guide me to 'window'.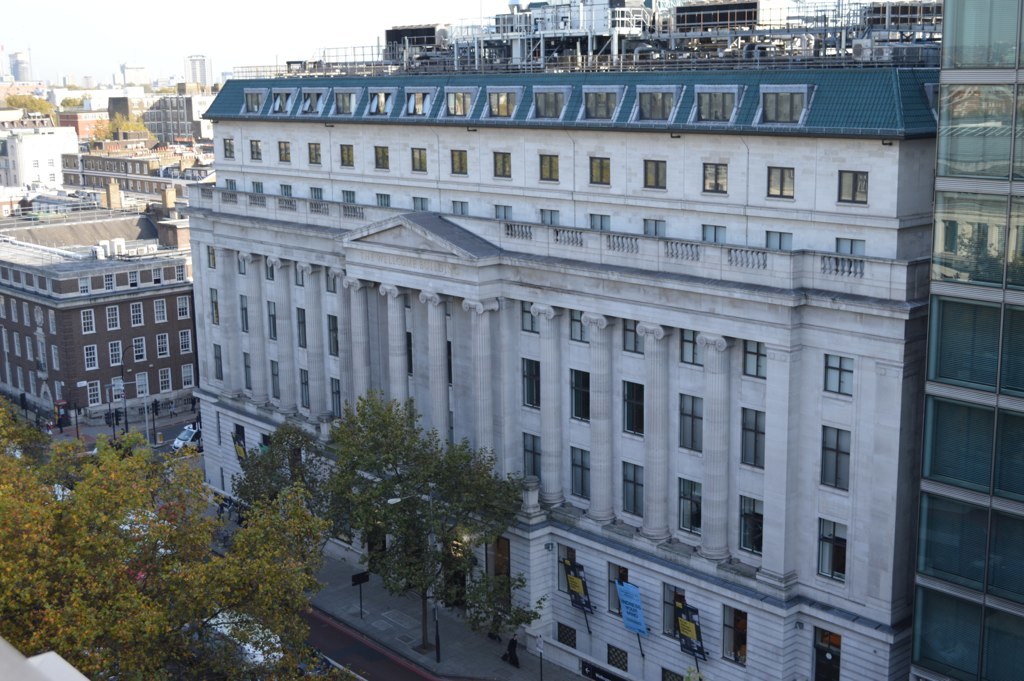
Guidance: (x1=517, y1=355, x2=545, y2=416).
